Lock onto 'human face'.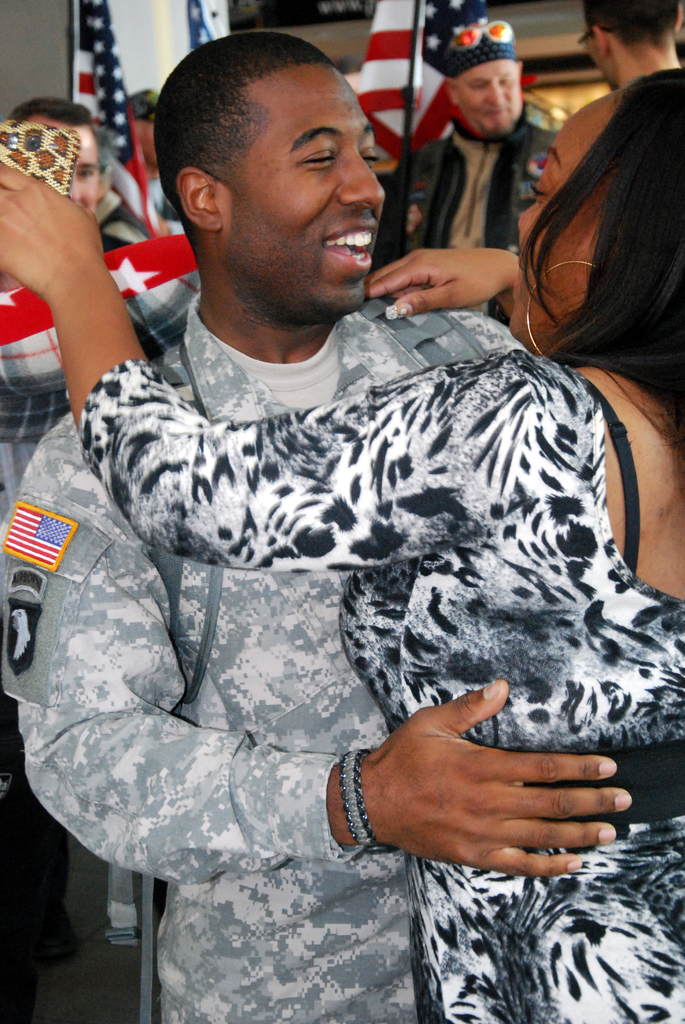
Locked: detection(274, 65, 387, 319).
